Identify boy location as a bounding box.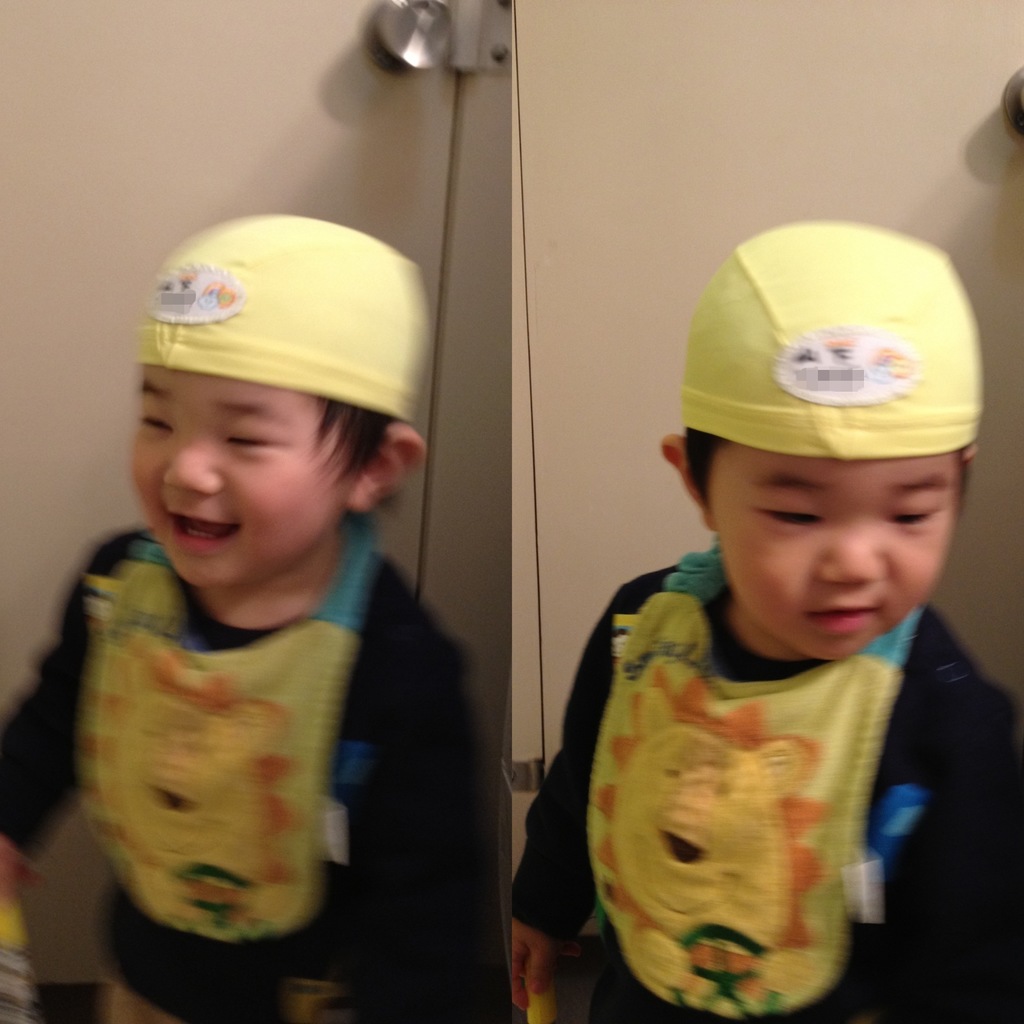
25 250 469 987.
